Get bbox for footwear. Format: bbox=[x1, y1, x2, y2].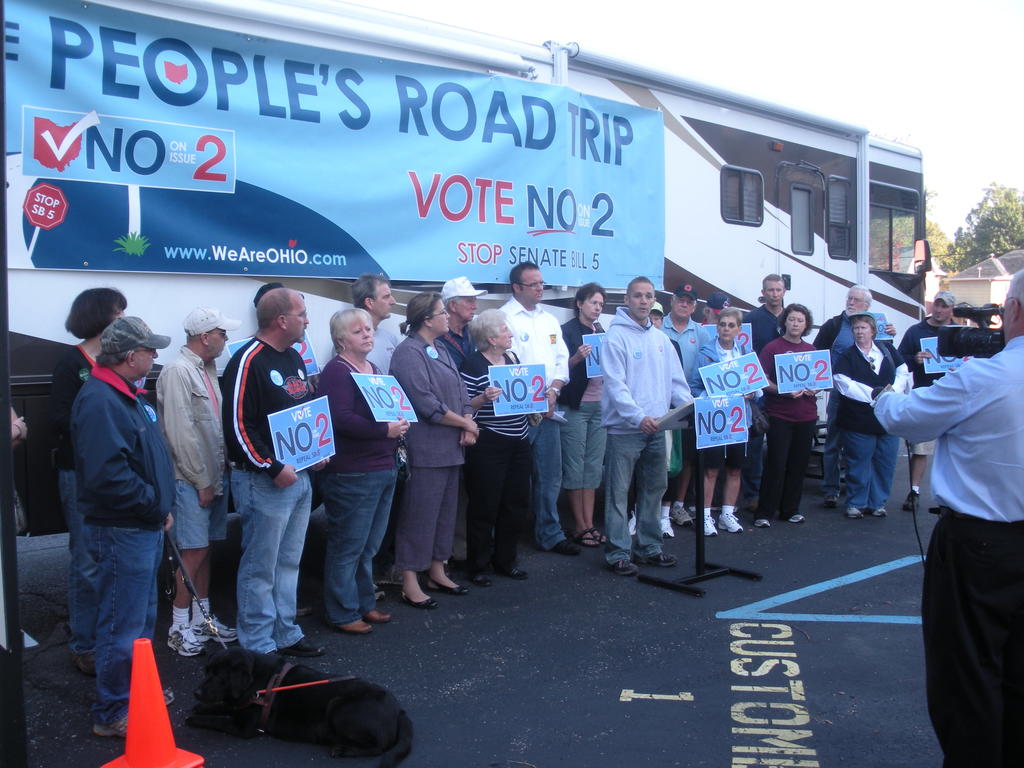
bbox=[705, 506, 717, 535].
